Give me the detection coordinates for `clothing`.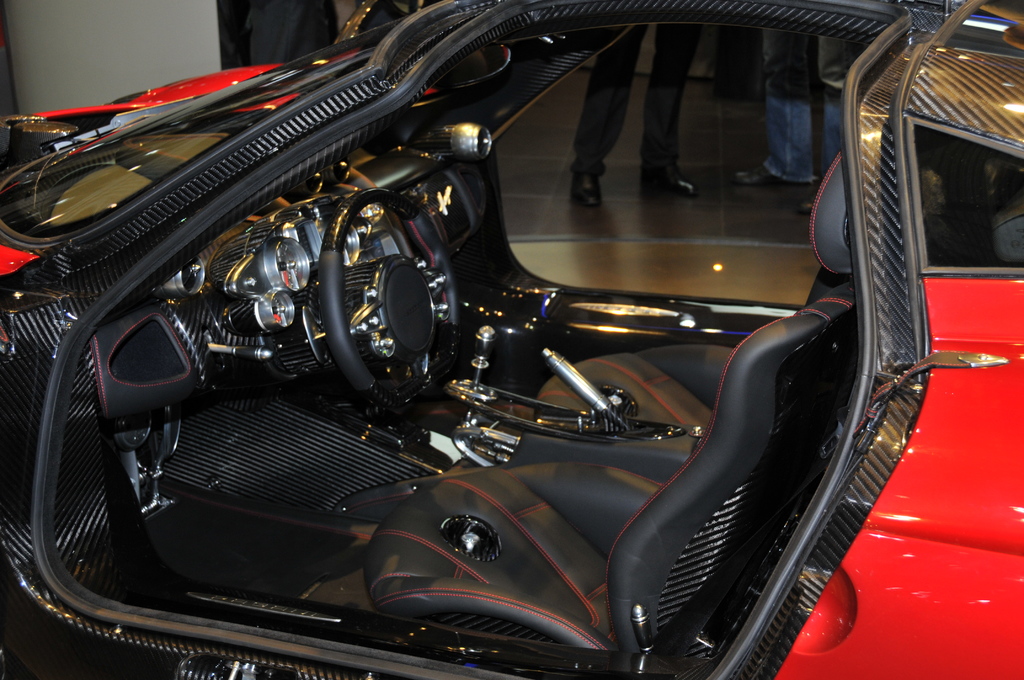
pyautogui.locateOnScreen(749, 29, 859, 191).
